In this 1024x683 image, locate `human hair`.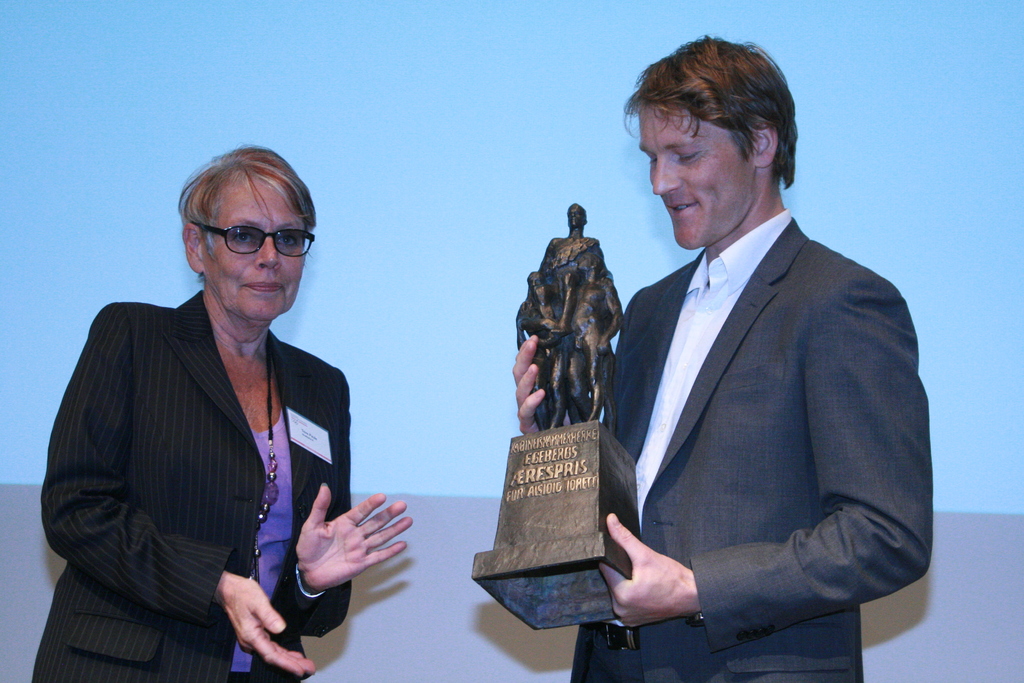
Bounding box: [left=634, top=31, right=806, bottom=215].
